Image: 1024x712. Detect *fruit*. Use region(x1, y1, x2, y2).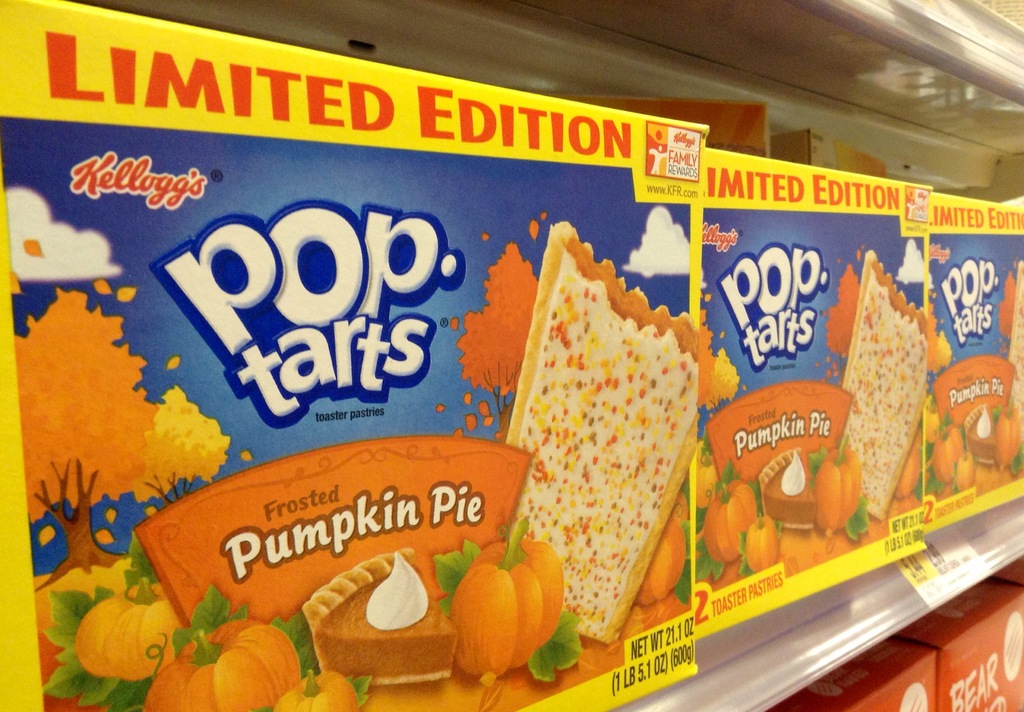
region(275, 670, 361, 711).
